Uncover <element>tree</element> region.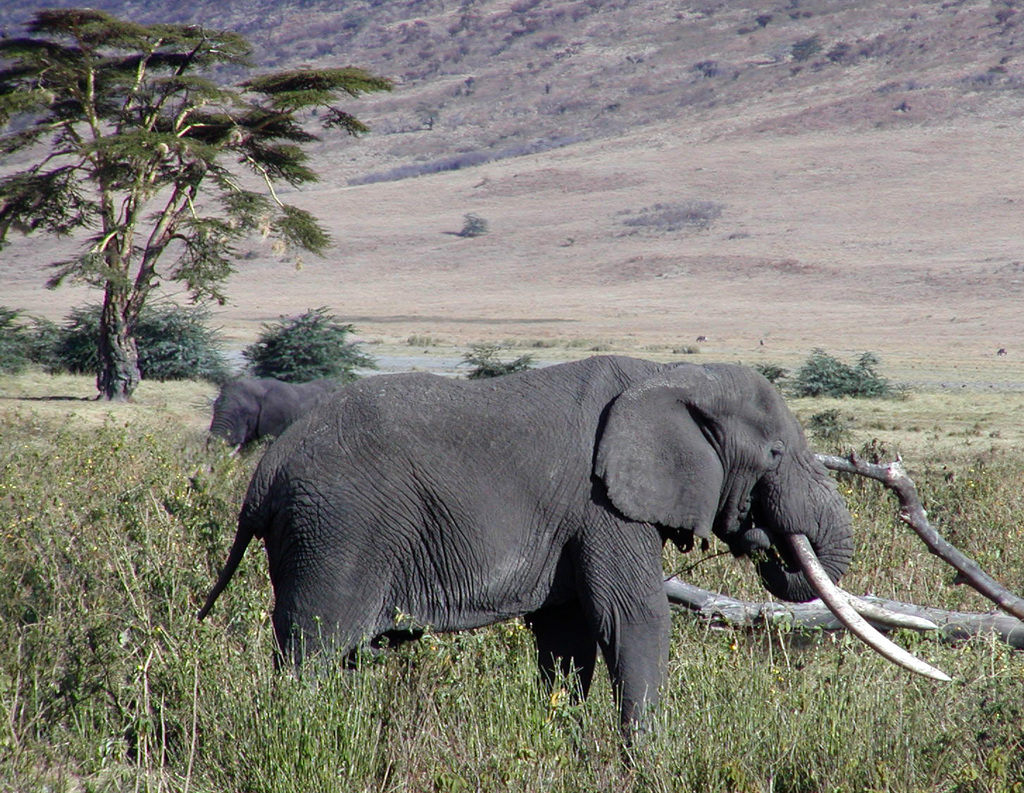
Uncovered: (24, 306, 72, 376).
